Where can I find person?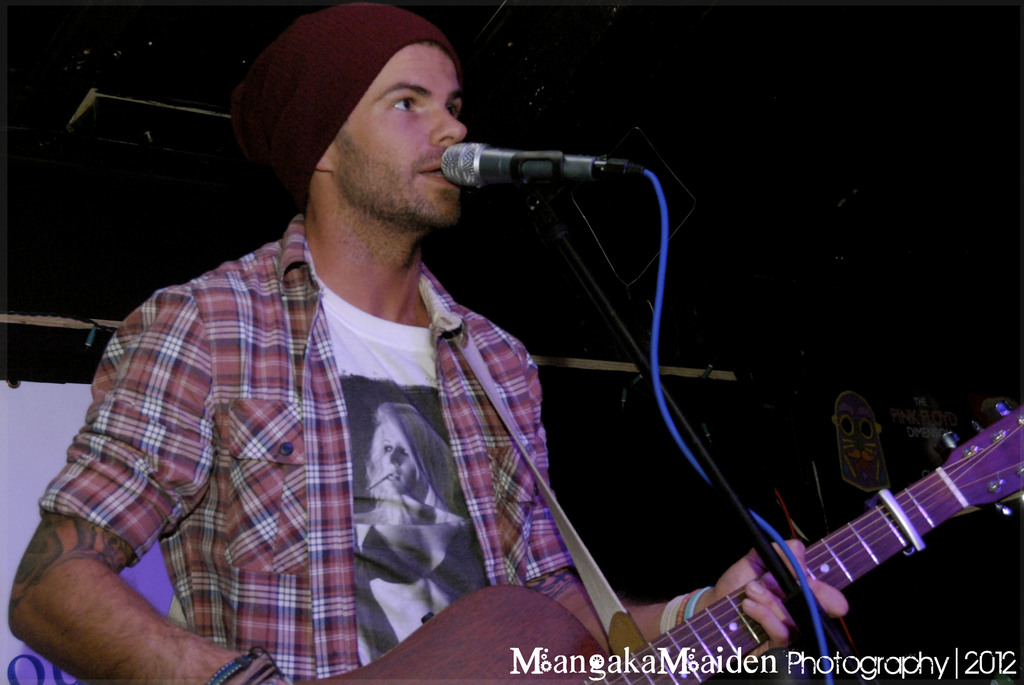
You can find it at (x1=73, y1=17, x2=739, y2=684).
